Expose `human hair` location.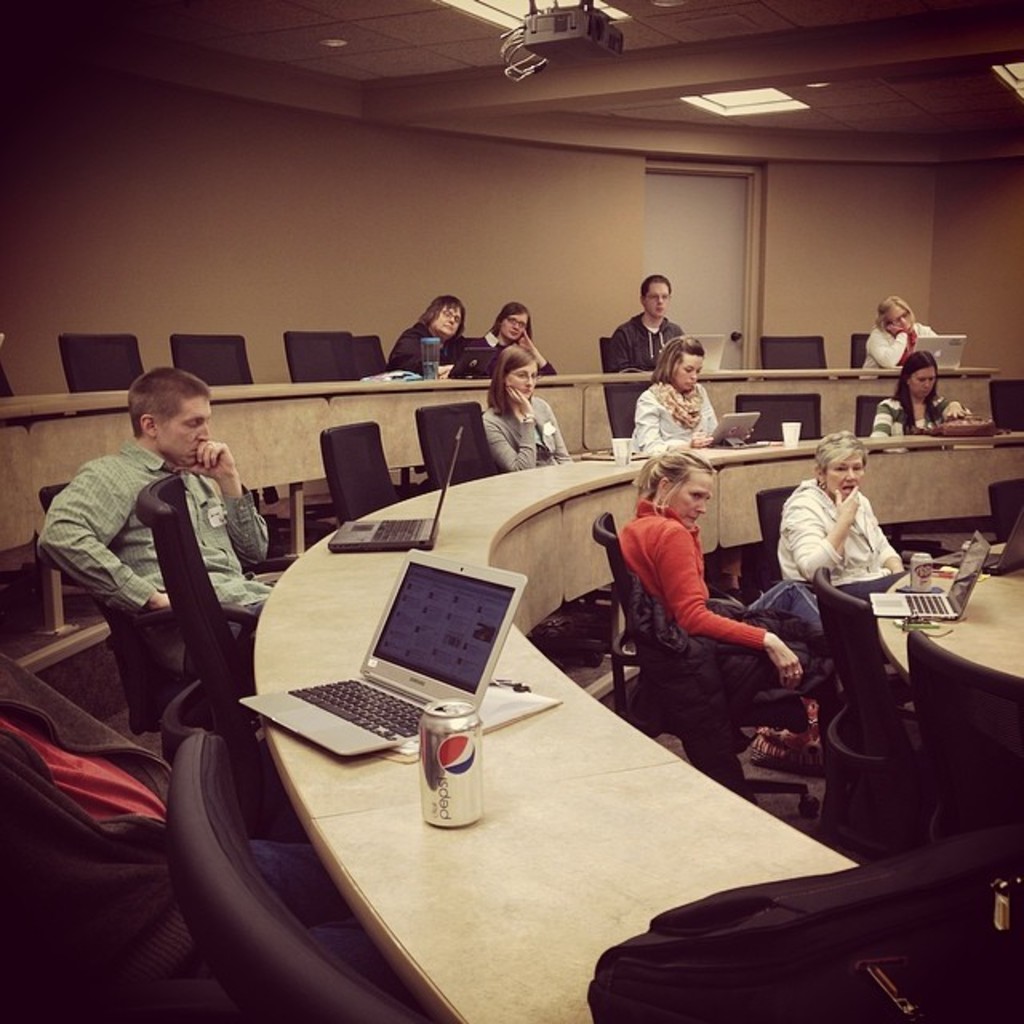
Exposed at 491,304,533,339.
